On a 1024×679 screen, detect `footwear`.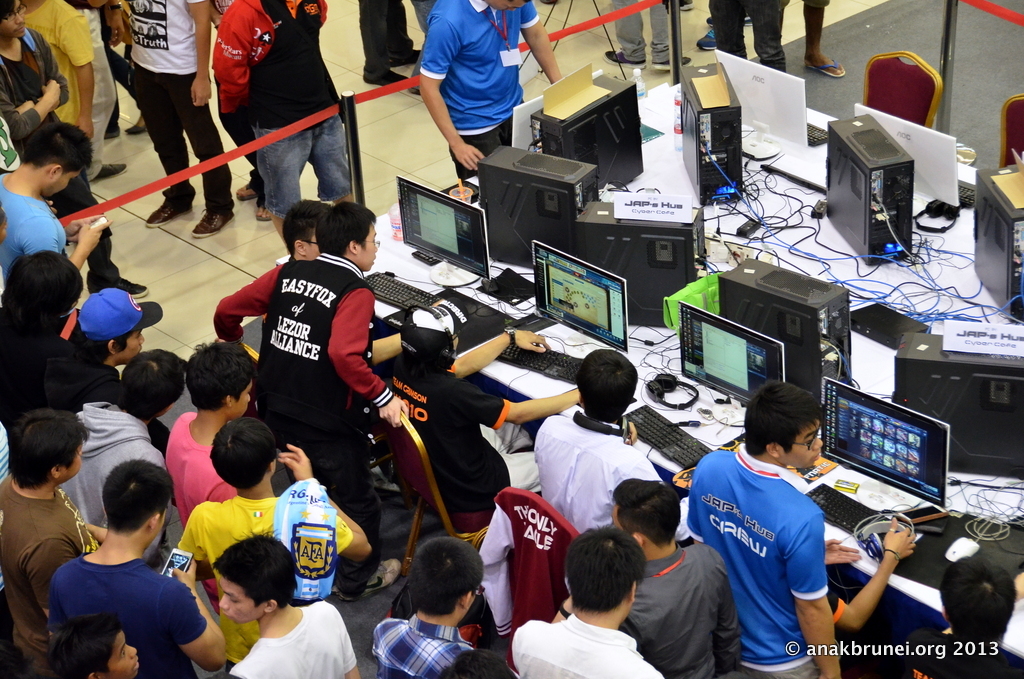
detection(187, 206, 234, 238).
